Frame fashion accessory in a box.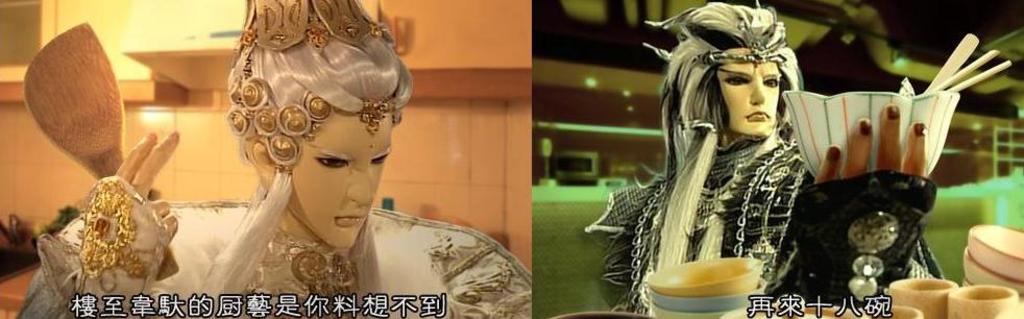
[76, 173, 156, 298].
